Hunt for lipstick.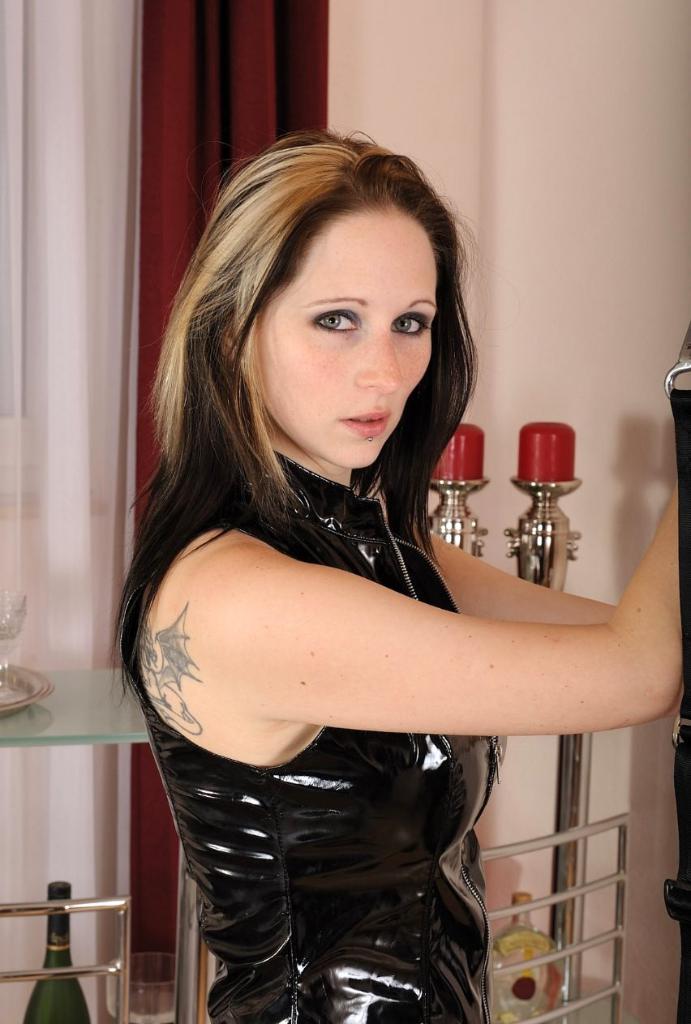
Hunted down at rect(340, 406, 391, 435).
